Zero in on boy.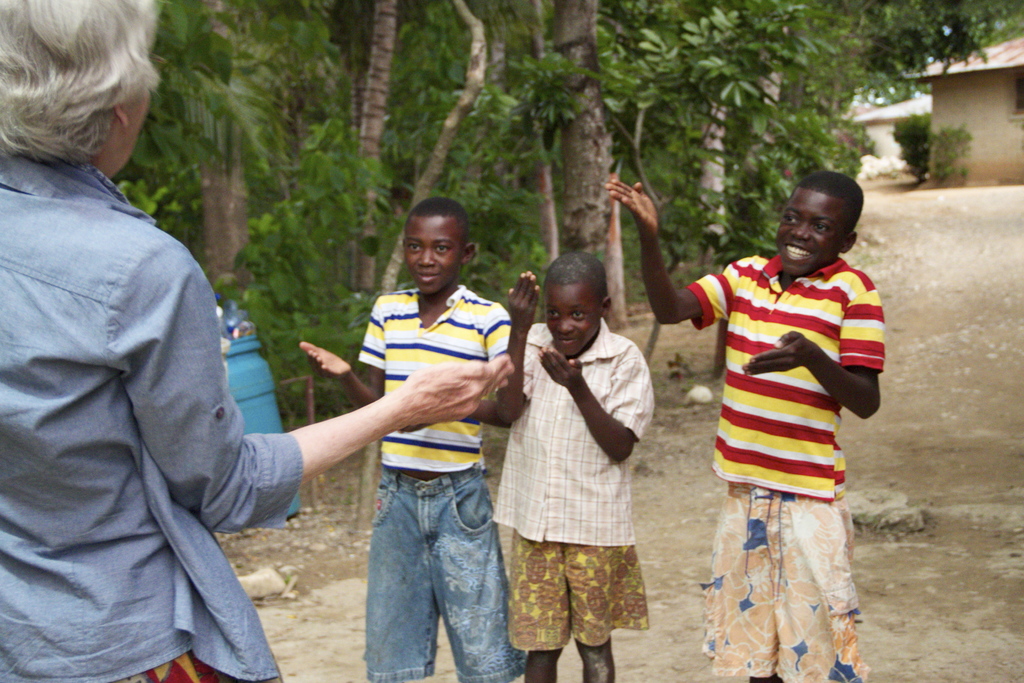
Zeroed in: select_region(294, 201, 537, 682).
